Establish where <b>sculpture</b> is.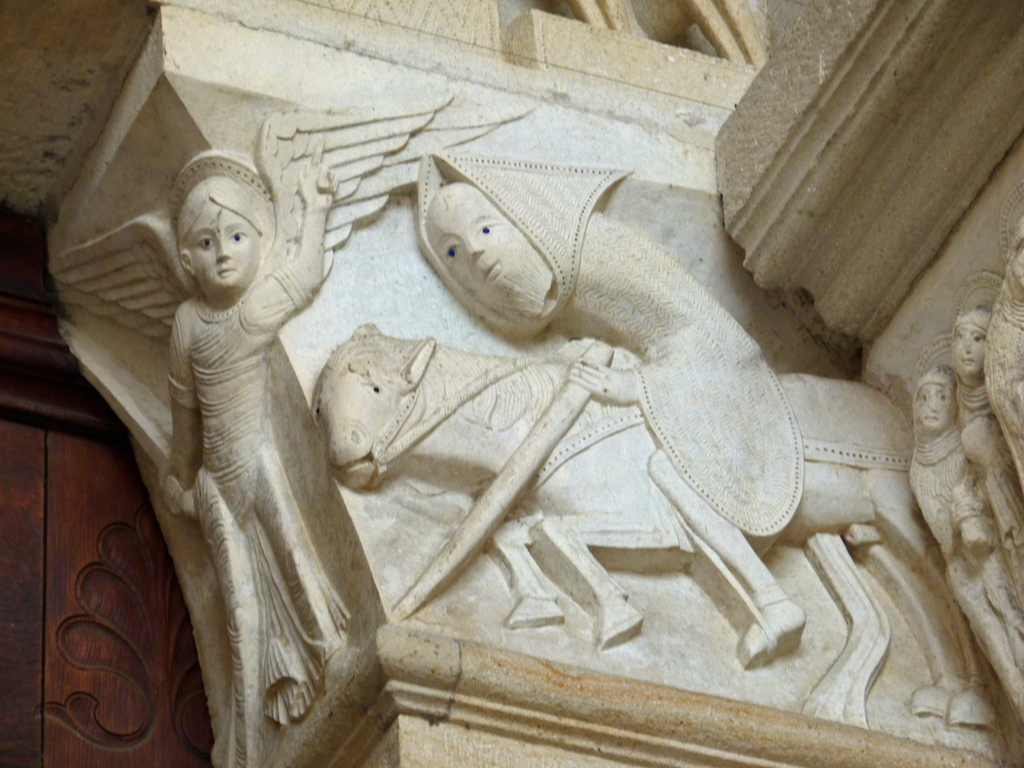
Established at locate(952, 304, 1023, 598).
